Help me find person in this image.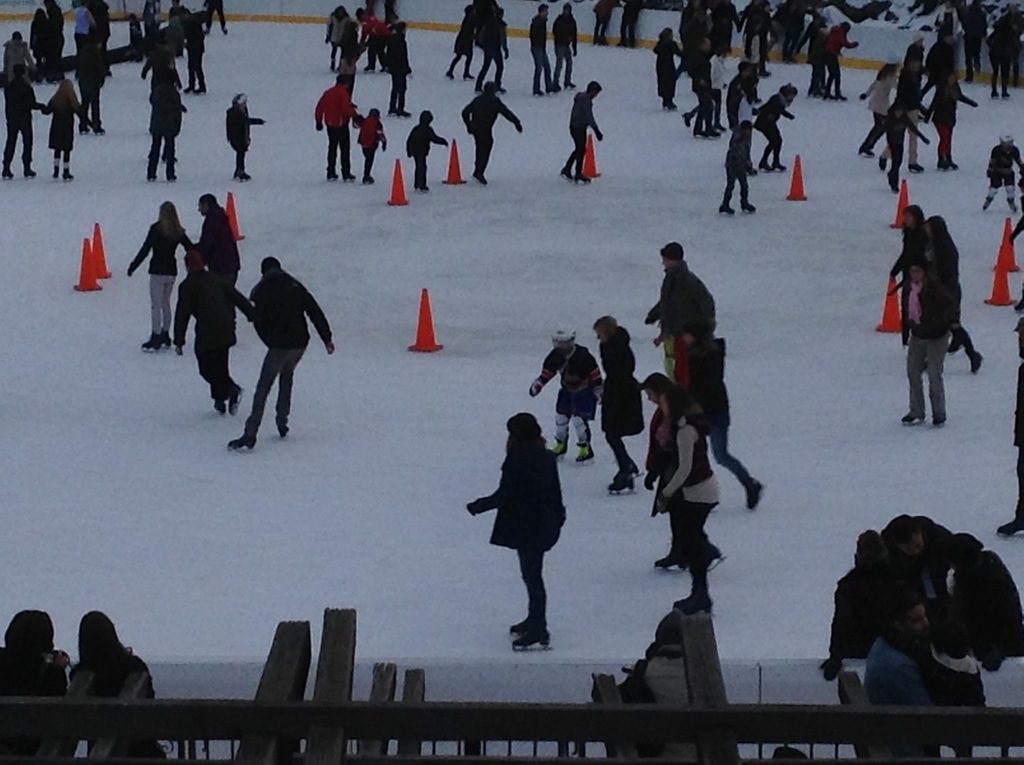
Found it: (314, 73, 355, 179).
